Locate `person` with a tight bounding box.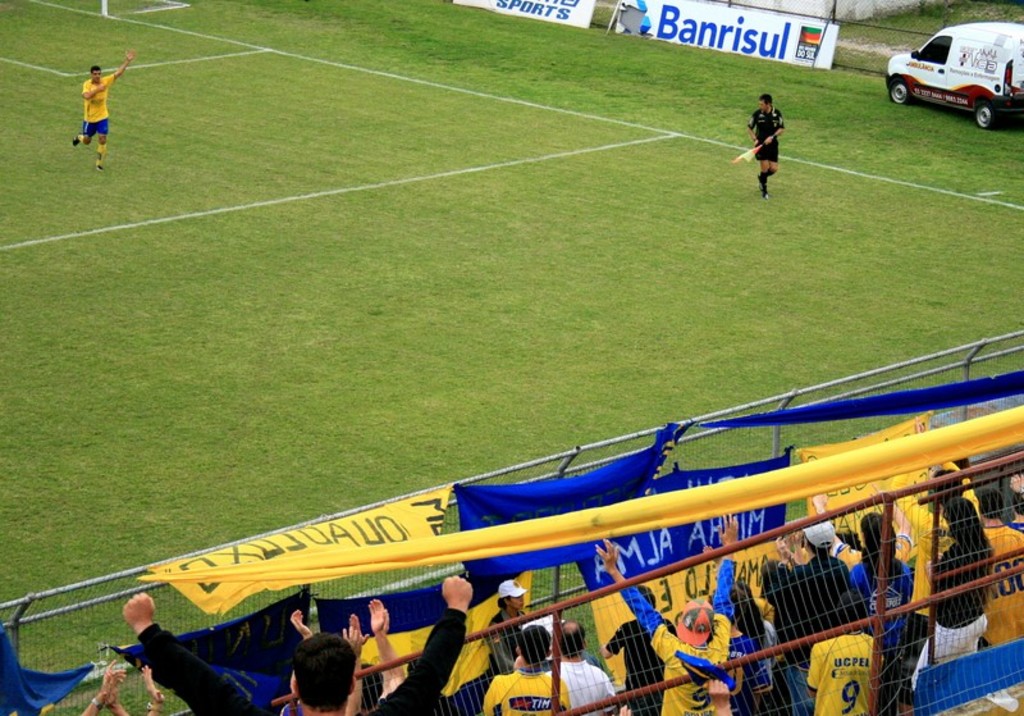
box=[72, 47, 136, 174].
